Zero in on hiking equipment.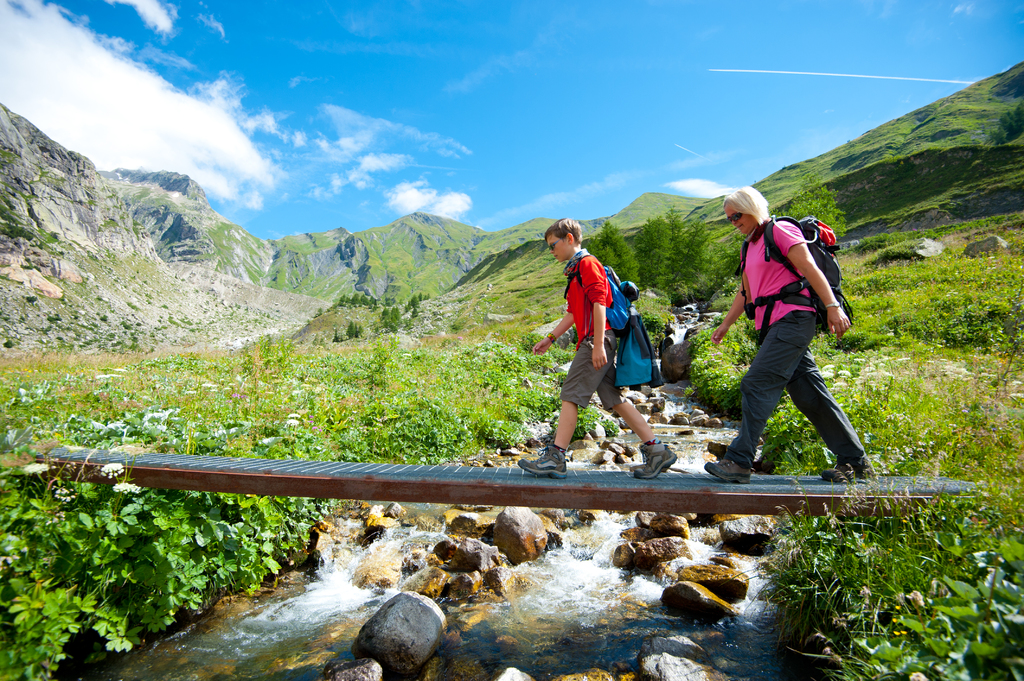
Zeroed in: bbox(737, 214, 851, 346).
